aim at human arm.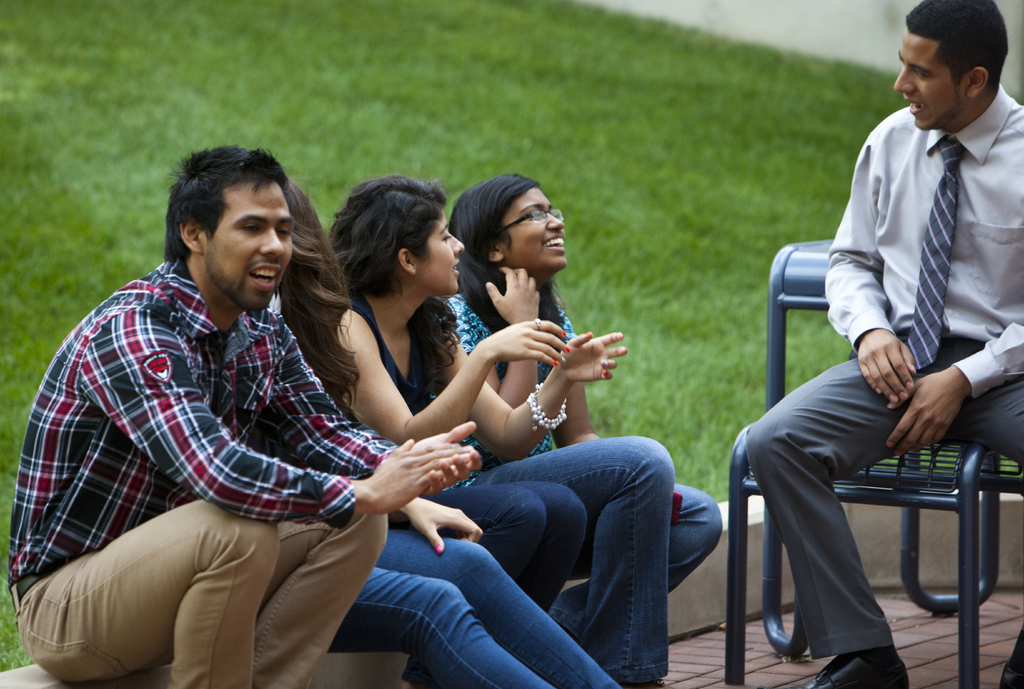
Aimed at [413,492,483,554].
